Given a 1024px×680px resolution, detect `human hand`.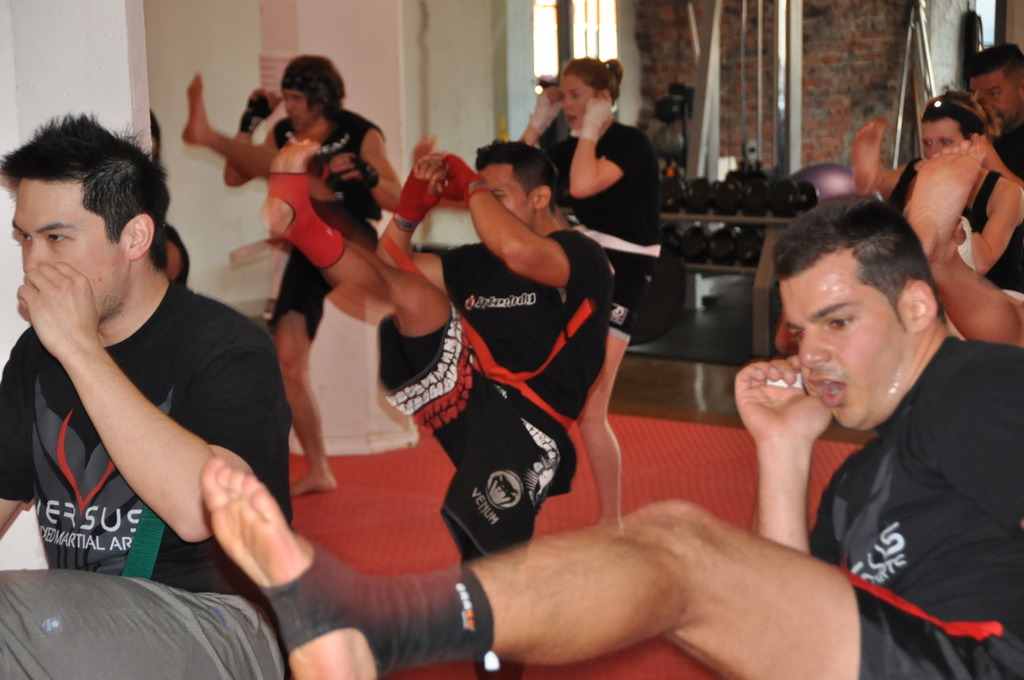
{"left": 395, "top": 158, "right": 446, "bottom": 222}.
